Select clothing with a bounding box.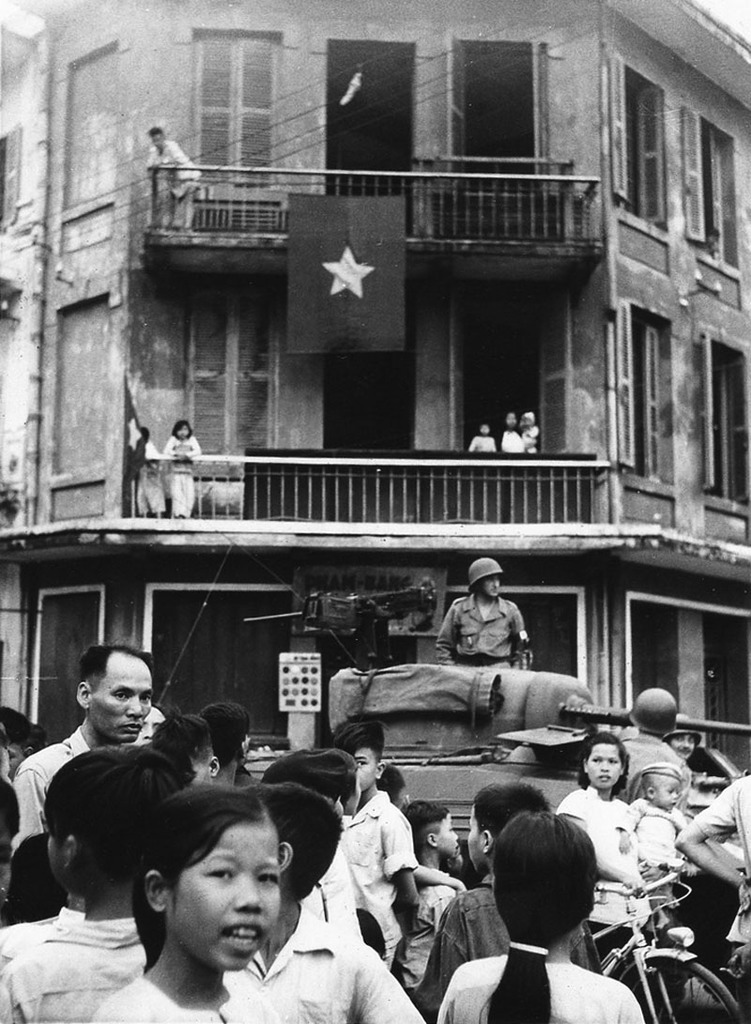
locate(306, 843, 358, 937).
